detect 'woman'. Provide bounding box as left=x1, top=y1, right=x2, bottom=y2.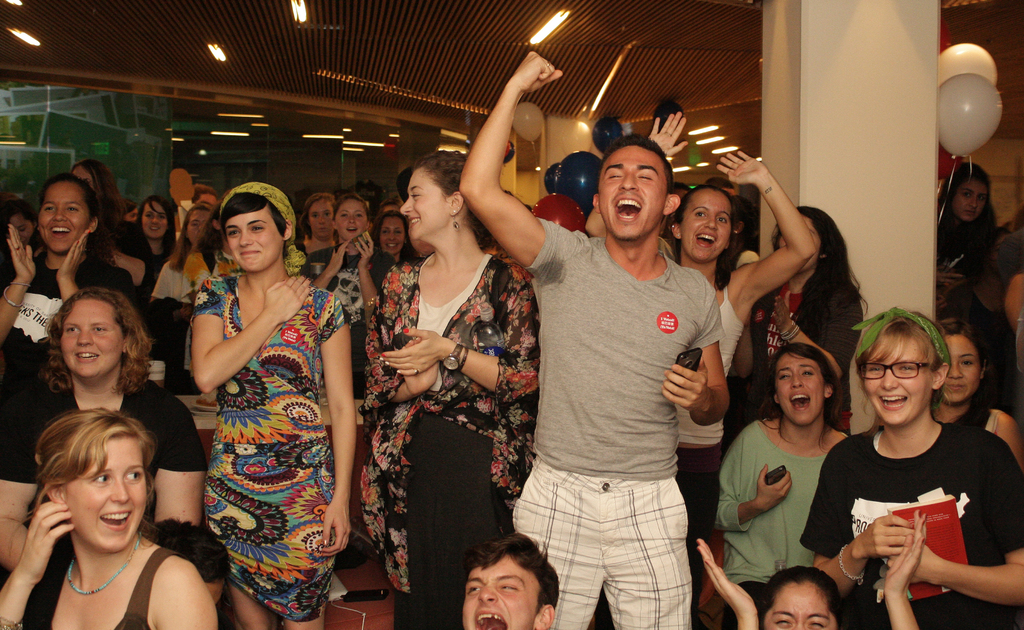
left=0, top=287, right=211, bottom=570.
